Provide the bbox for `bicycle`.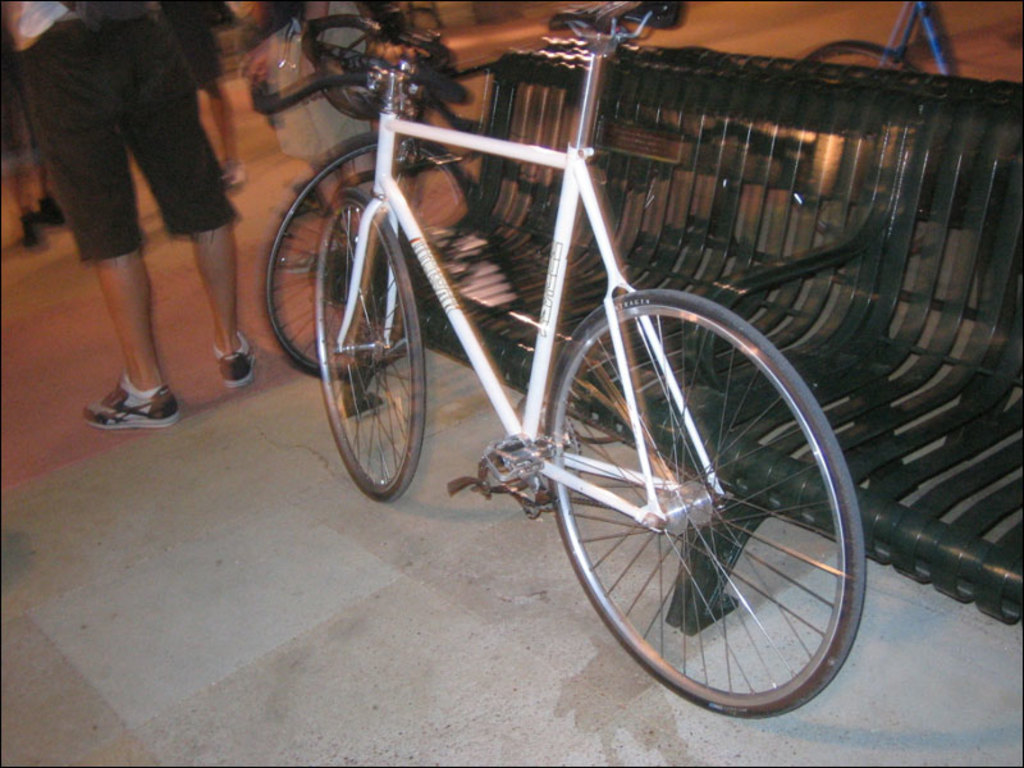
769, 0, 1023, 247.
